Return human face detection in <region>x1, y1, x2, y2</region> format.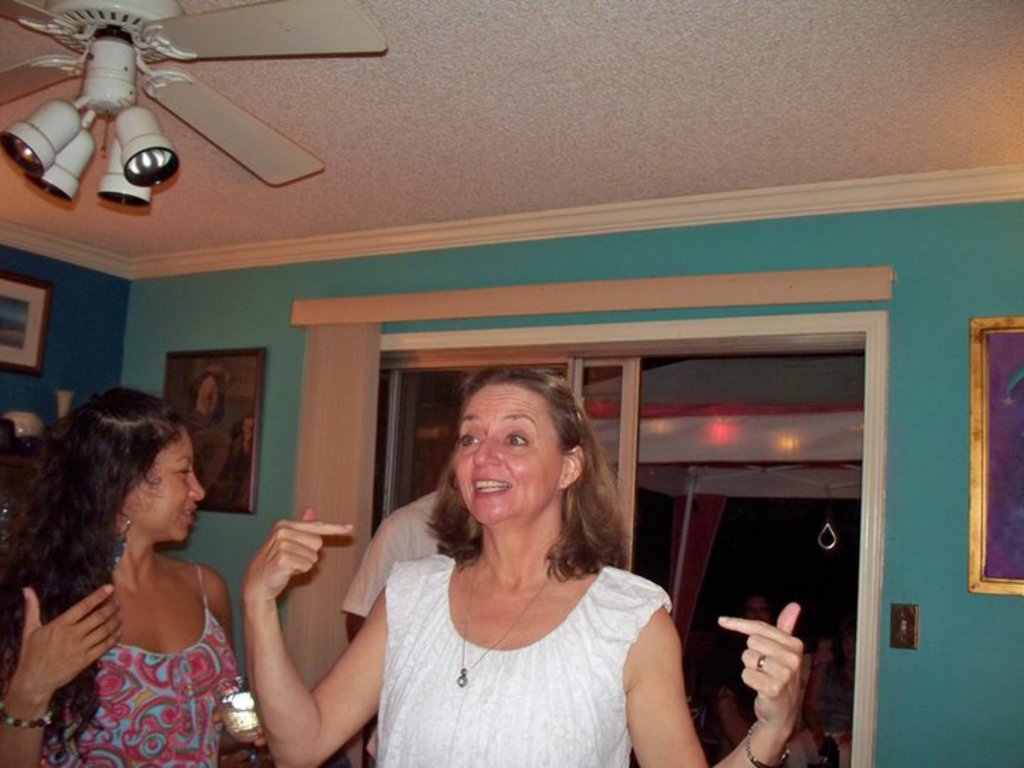
<region>135, 434, 206, 546</region>.
